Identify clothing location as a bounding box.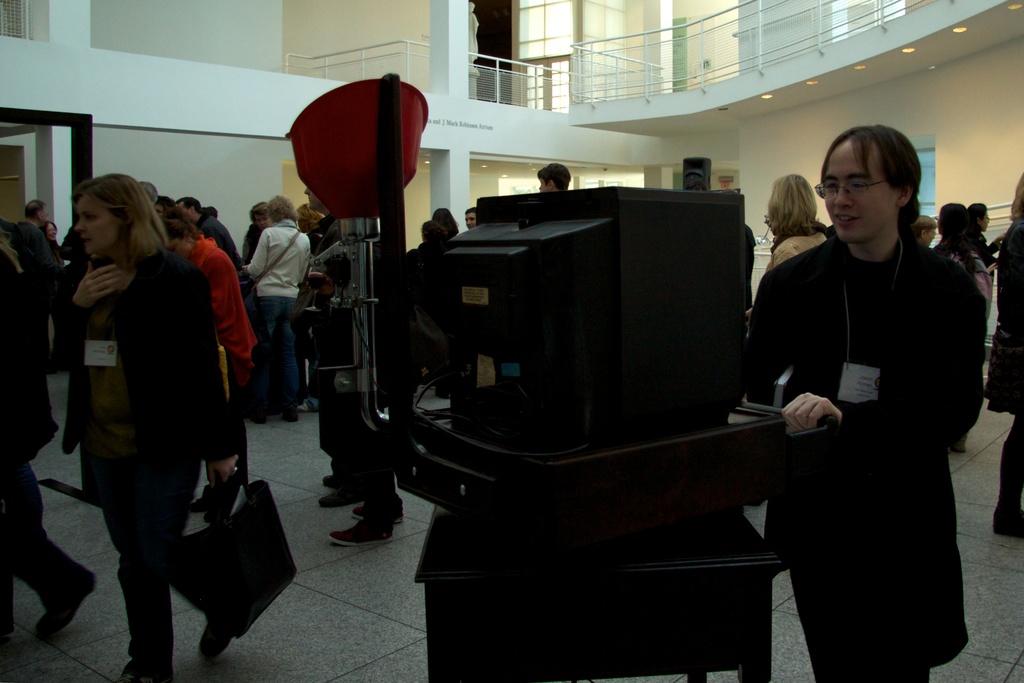
bbox=(0, 254, 77, 634).
